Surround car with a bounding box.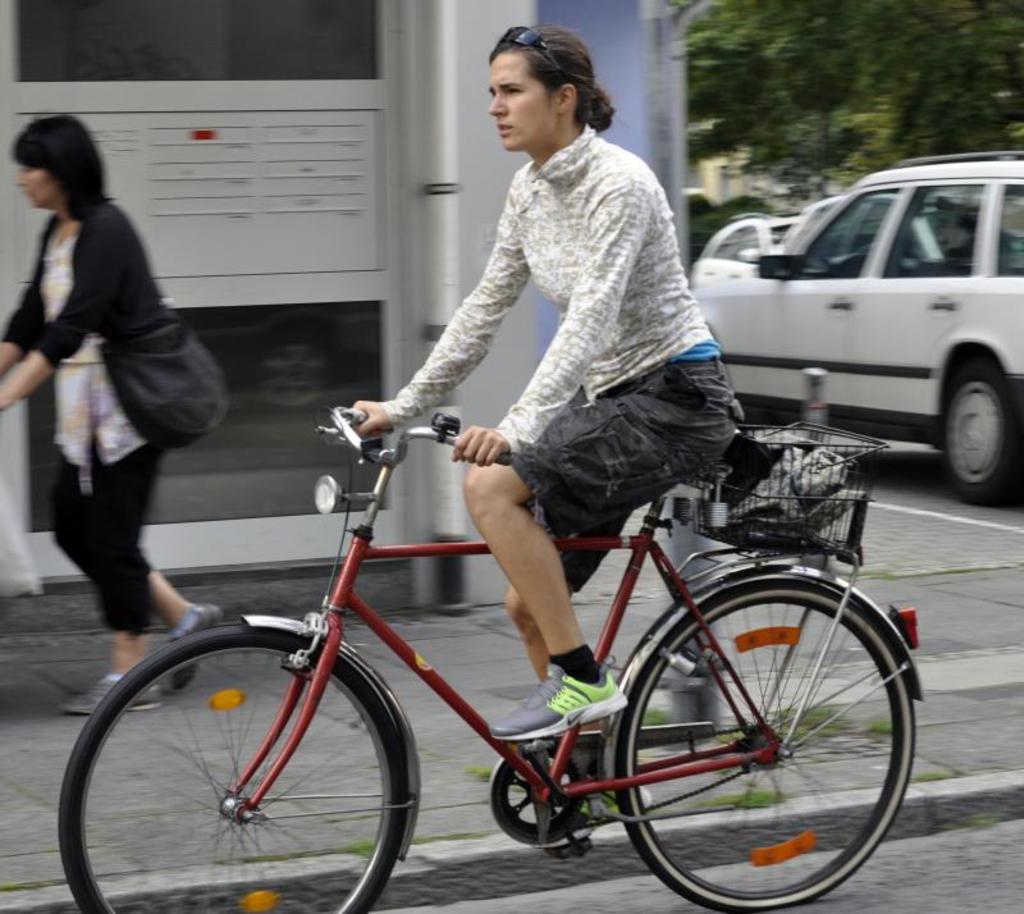
crop(667, 174, 1023, 490).
